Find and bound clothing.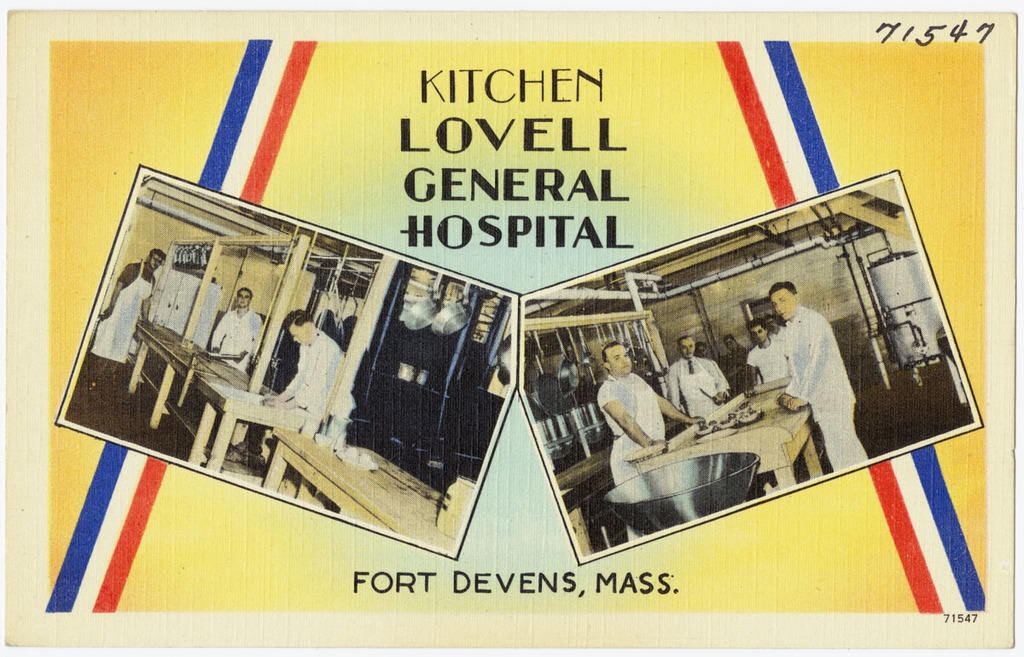
Bound: pyautogui.locateOnScreen(782, 305, 873, 470).
